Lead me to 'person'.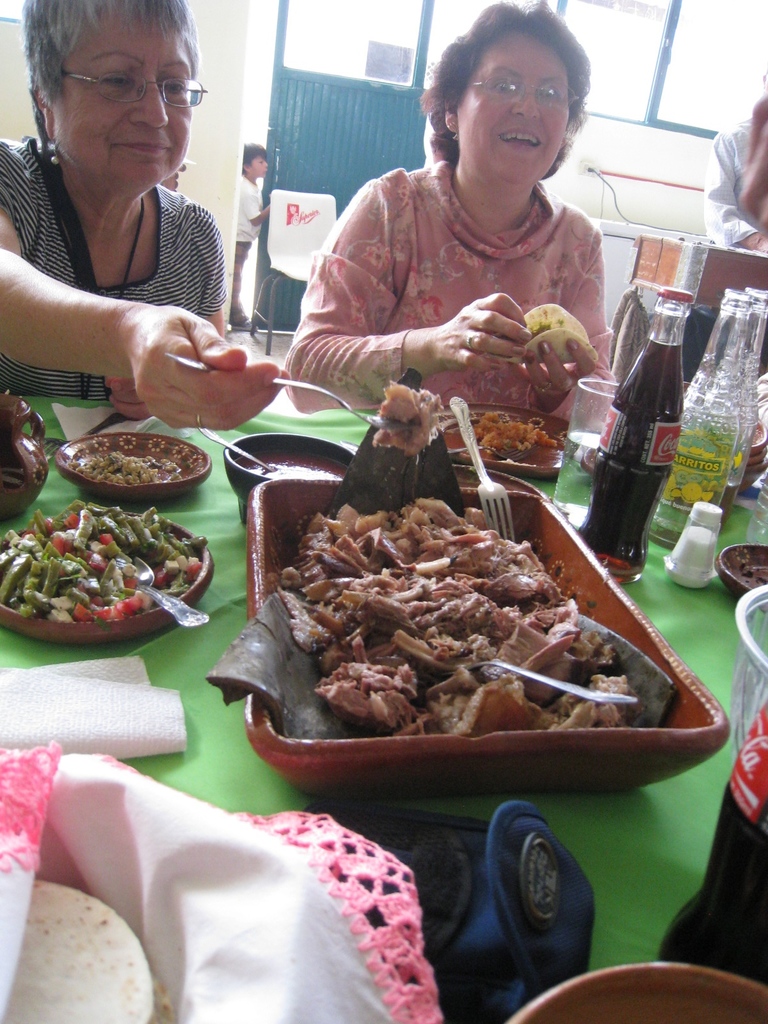
Lead to {"x1": 0, "y1": 0, "x2": 289, "y2": 435}.
